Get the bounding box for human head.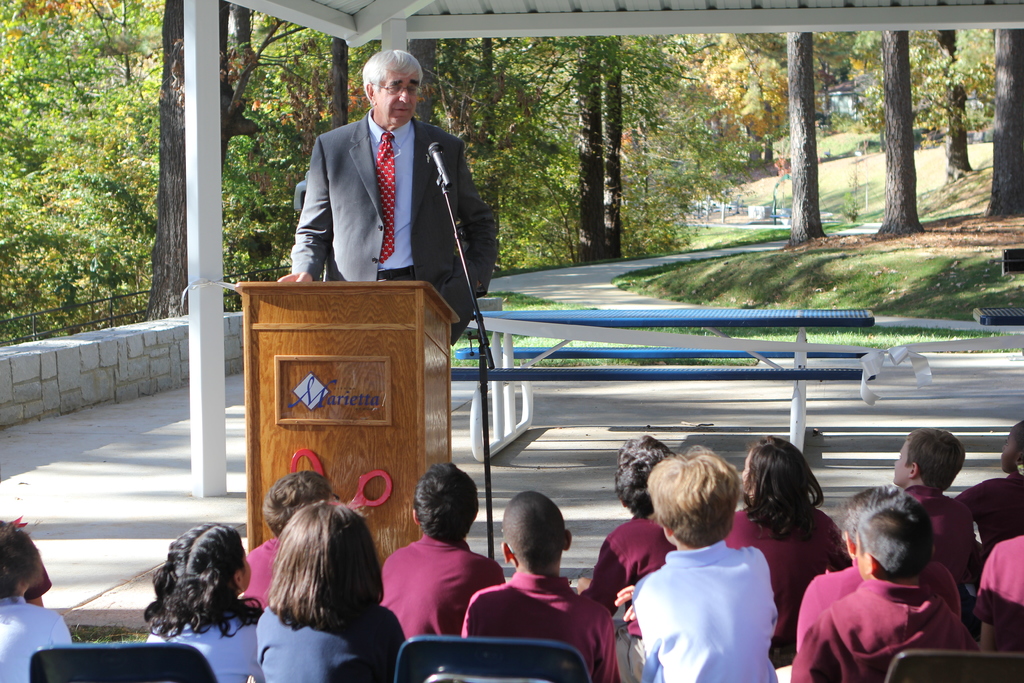
BBox(641, 446, 745, 548).
